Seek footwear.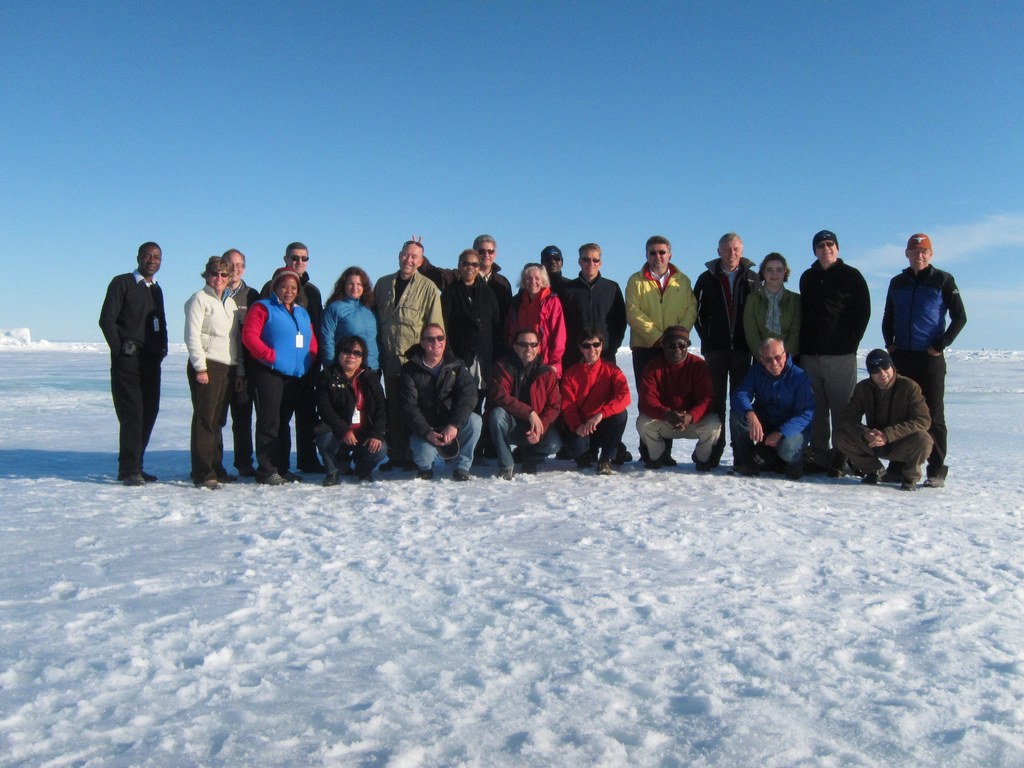
rect(340, 470, 353, 476).
